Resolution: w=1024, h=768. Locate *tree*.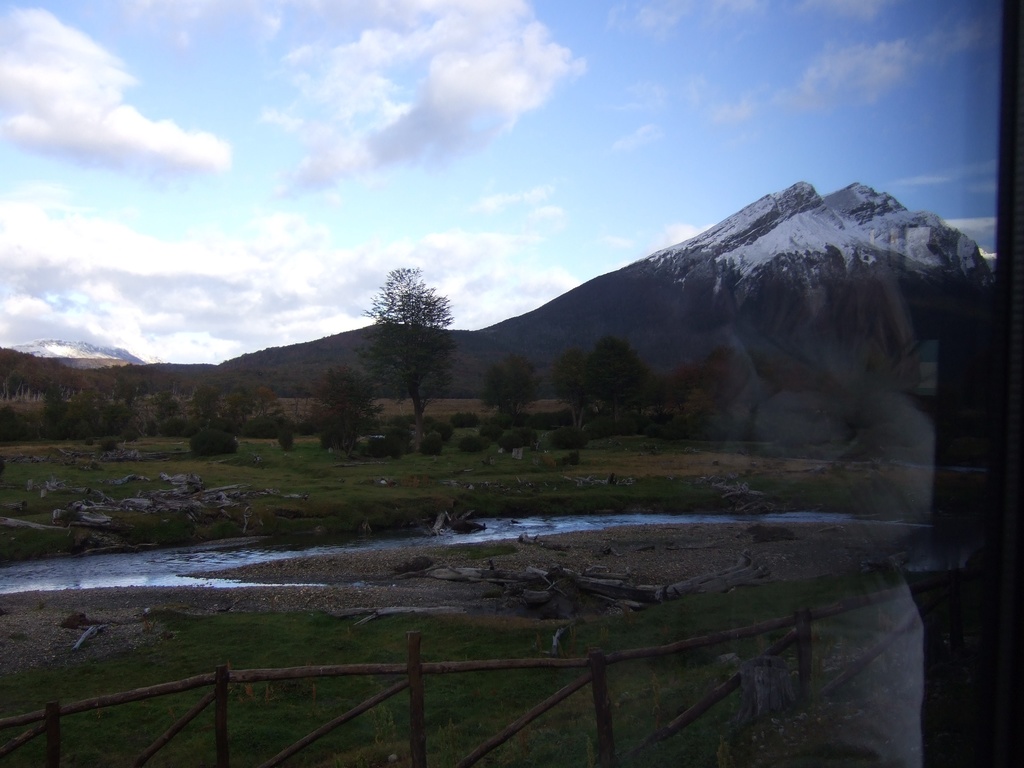
[left=193, top=425, right=242, bottom=457].
